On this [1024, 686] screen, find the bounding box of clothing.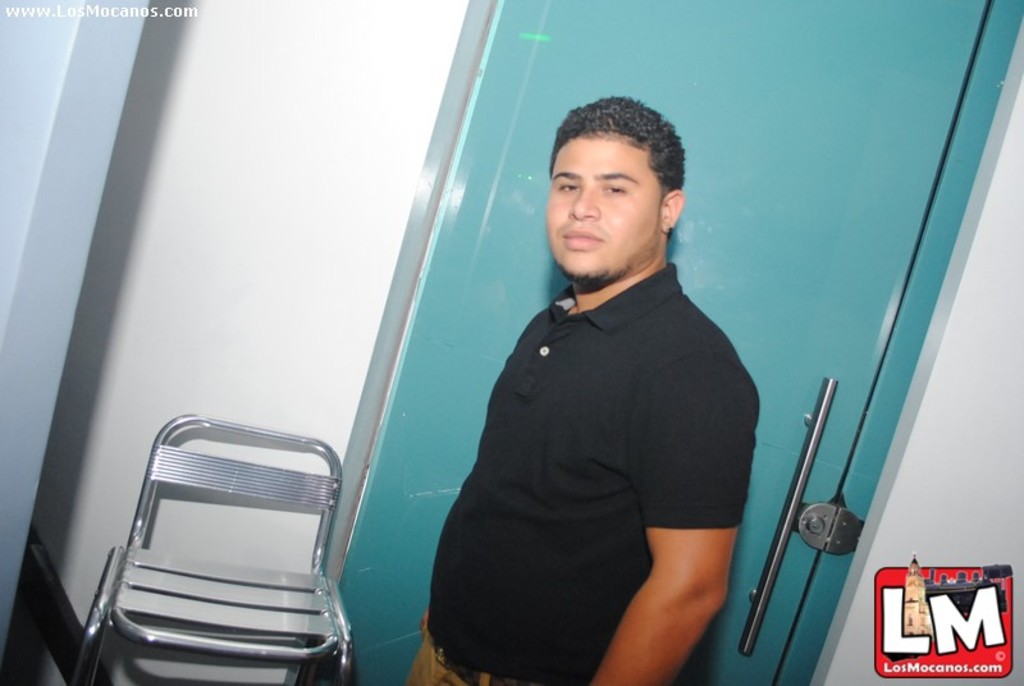
Bounding box: [436,189,767,672].
